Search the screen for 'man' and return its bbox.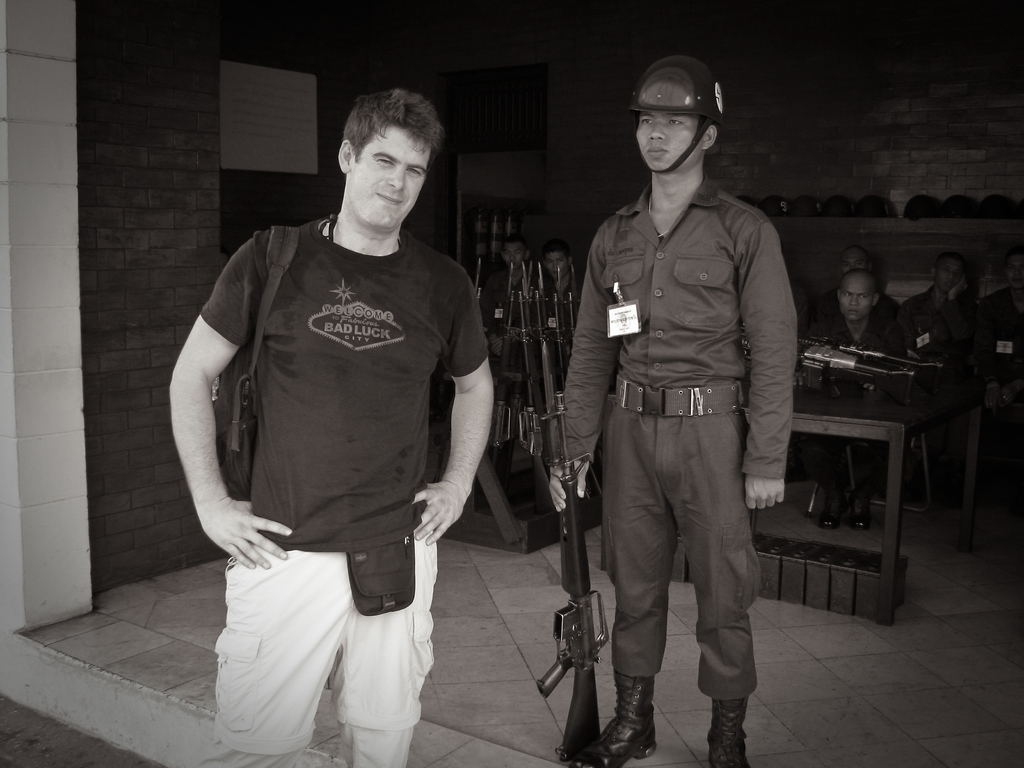
Found: bbox=(527, 51, 801, 767).
